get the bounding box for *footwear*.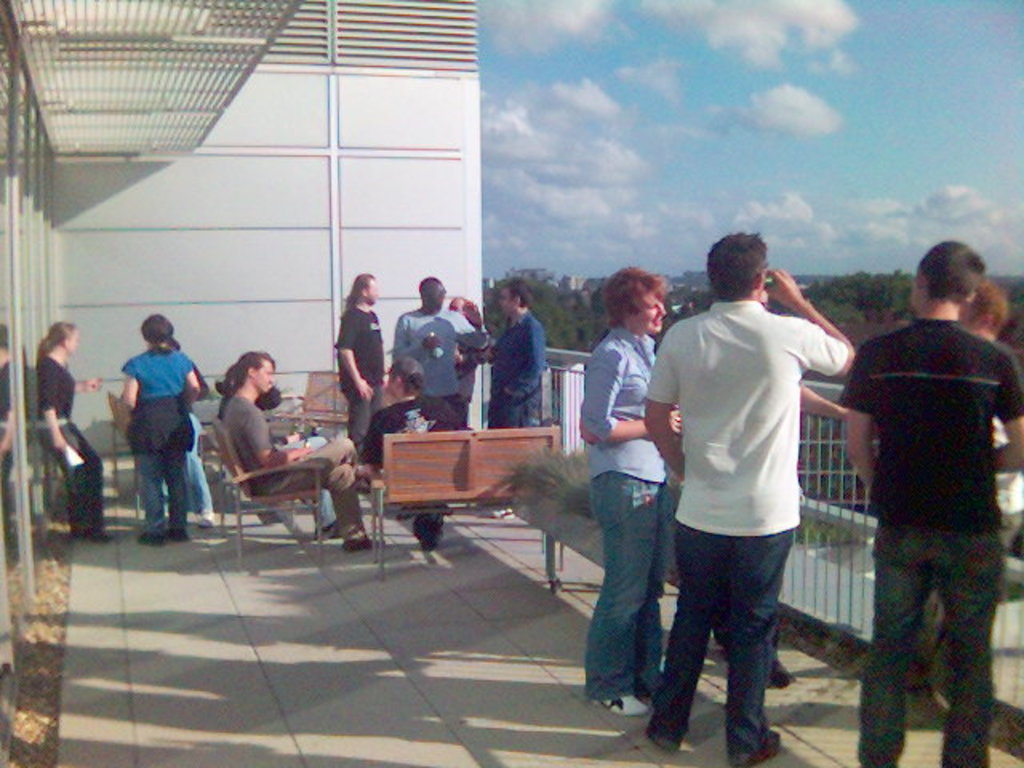
(left=600, top=696, right=643, bottom=722).
